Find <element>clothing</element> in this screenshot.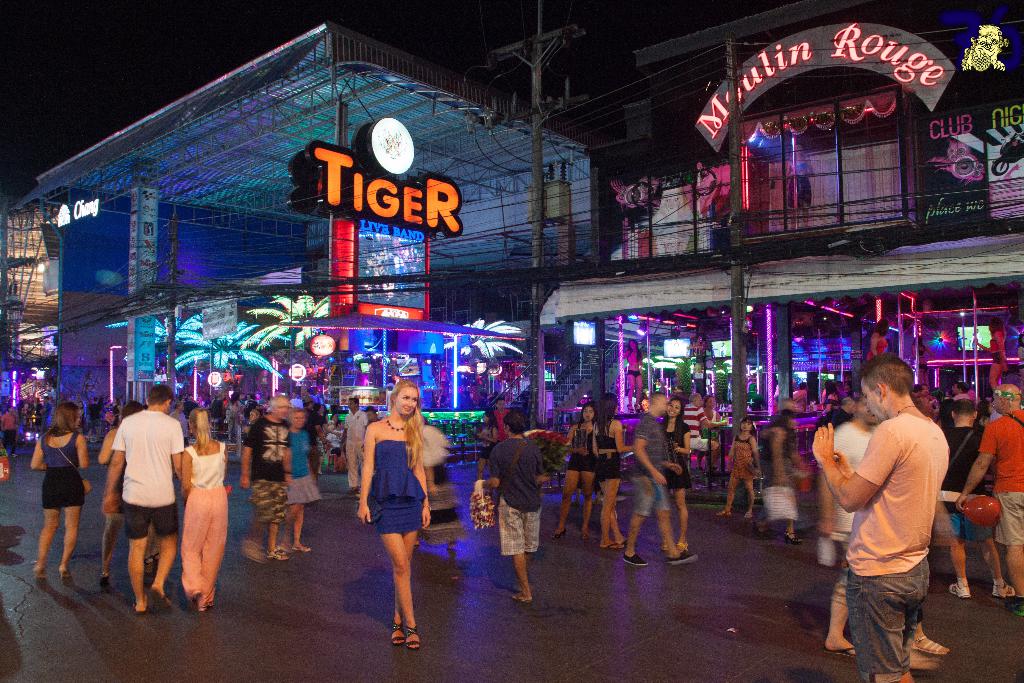
The bounding box for <element>clothing</element> is {"x1": 486, "y1": 432, "x2": 548, "y2": 544}.
